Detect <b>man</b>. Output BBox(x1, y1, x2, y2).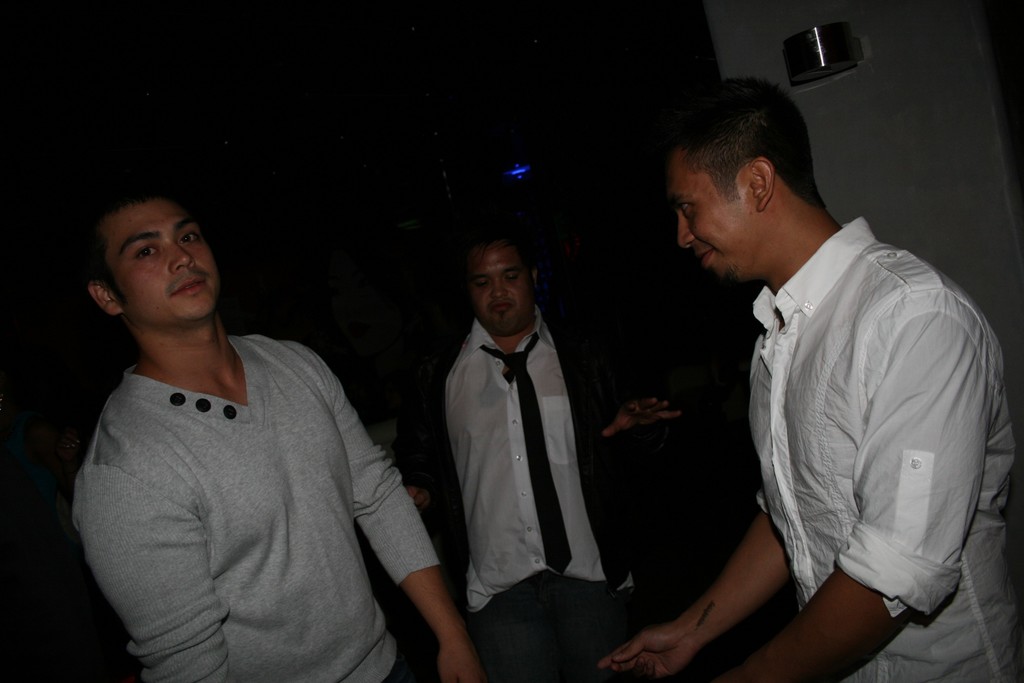
BBox(397, 225, 685, 682).
